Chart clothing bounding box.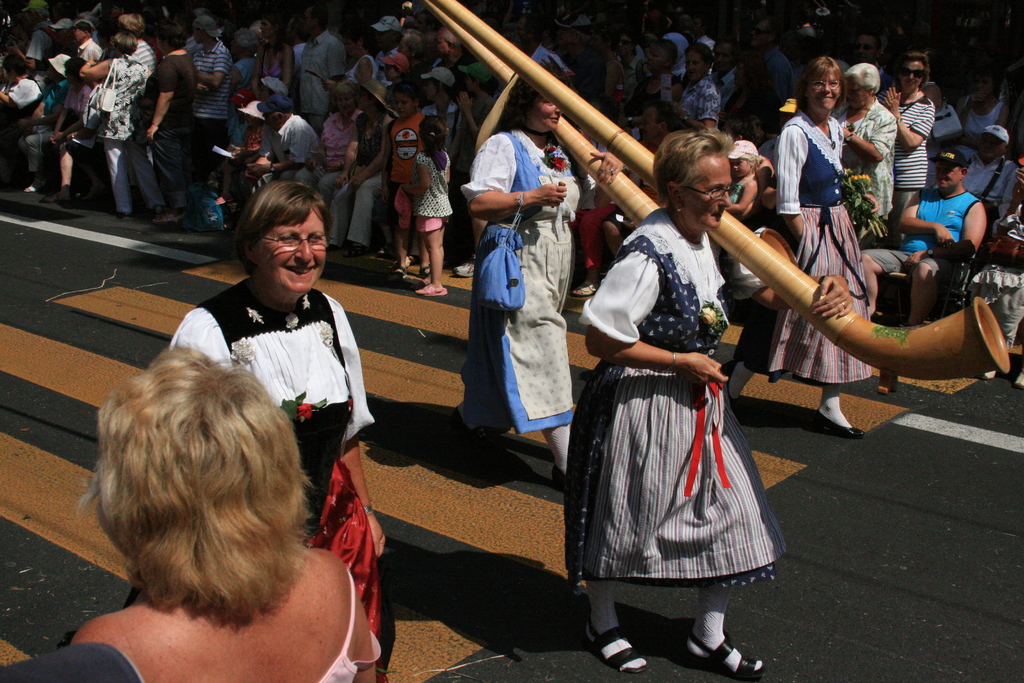
Charted: (186,40,234,183).
